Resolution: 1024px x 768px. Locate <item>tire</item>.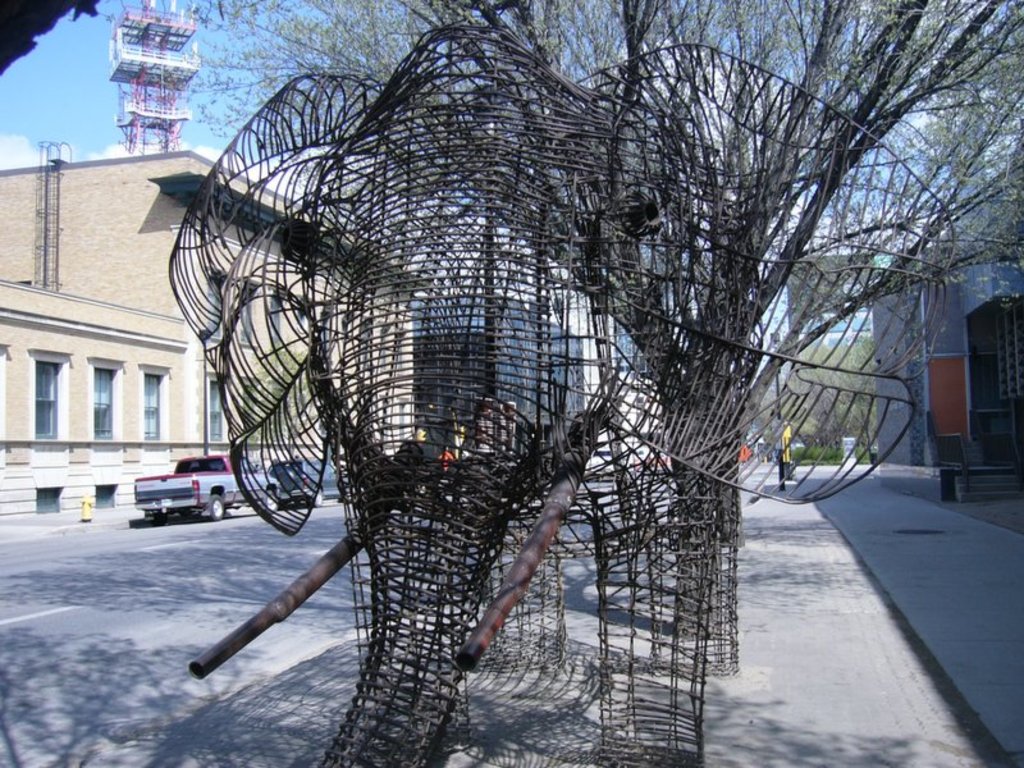
[211,492,224,518].
